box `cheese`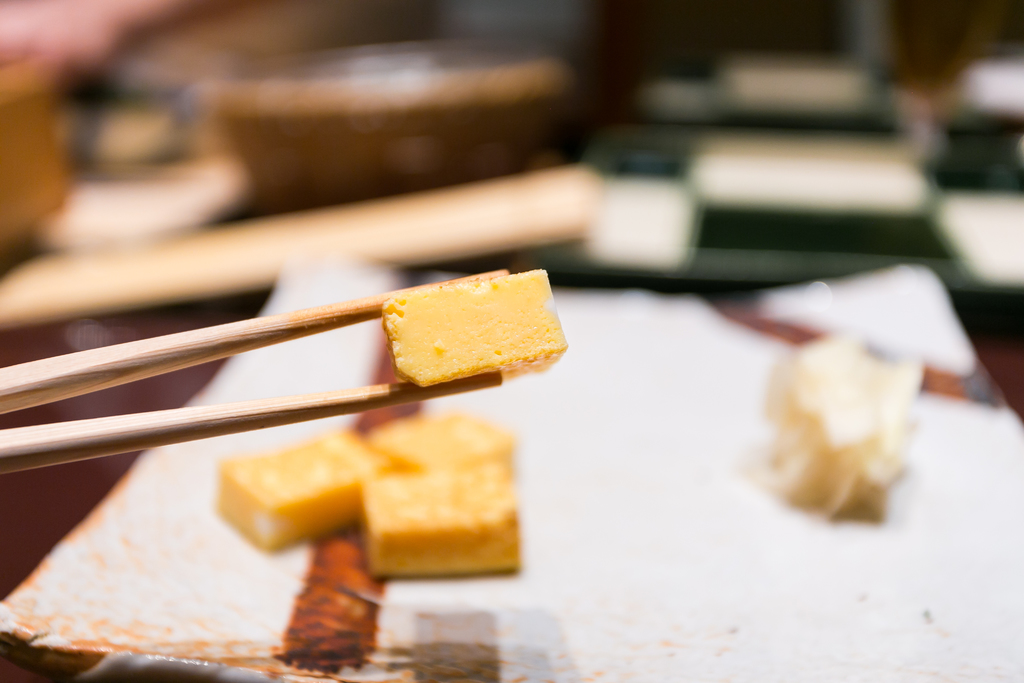
(357, 467, 522, 575)
